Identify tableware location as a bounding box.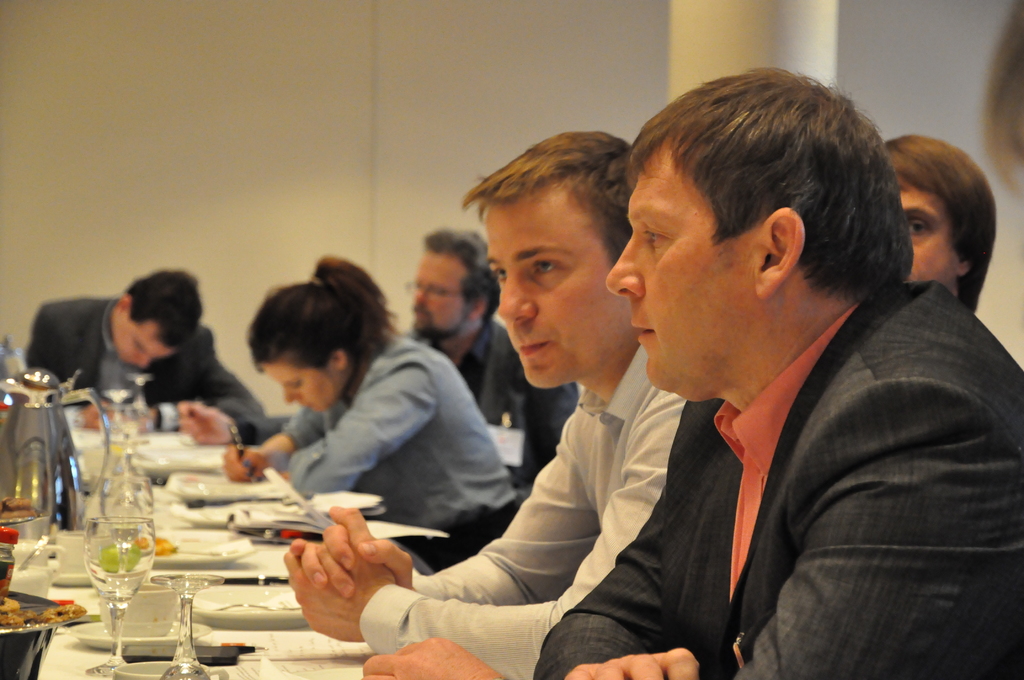
(157, 467, 286, 501).
